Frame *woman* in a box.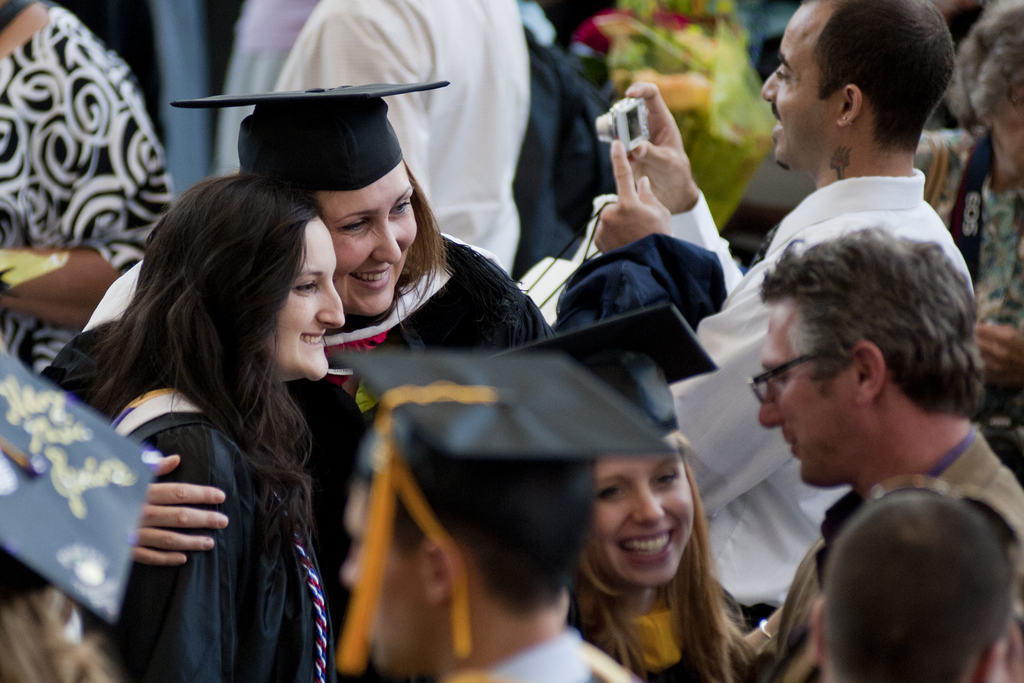
detection(79, 172, 346, 682).
